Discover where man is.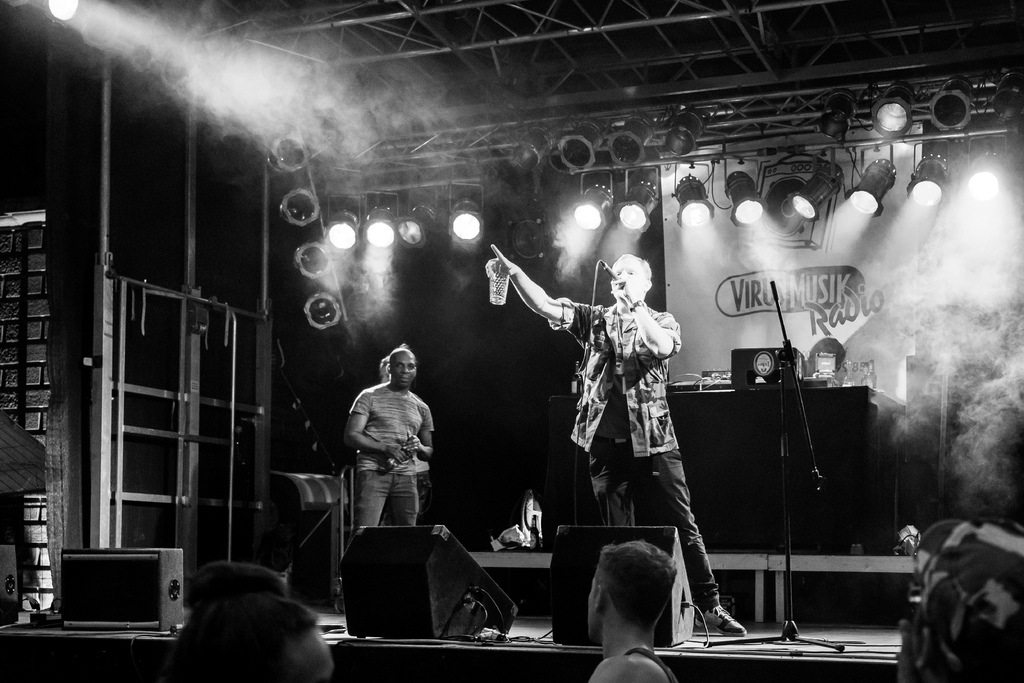
Discovered at [333, 343, 442, 533].
